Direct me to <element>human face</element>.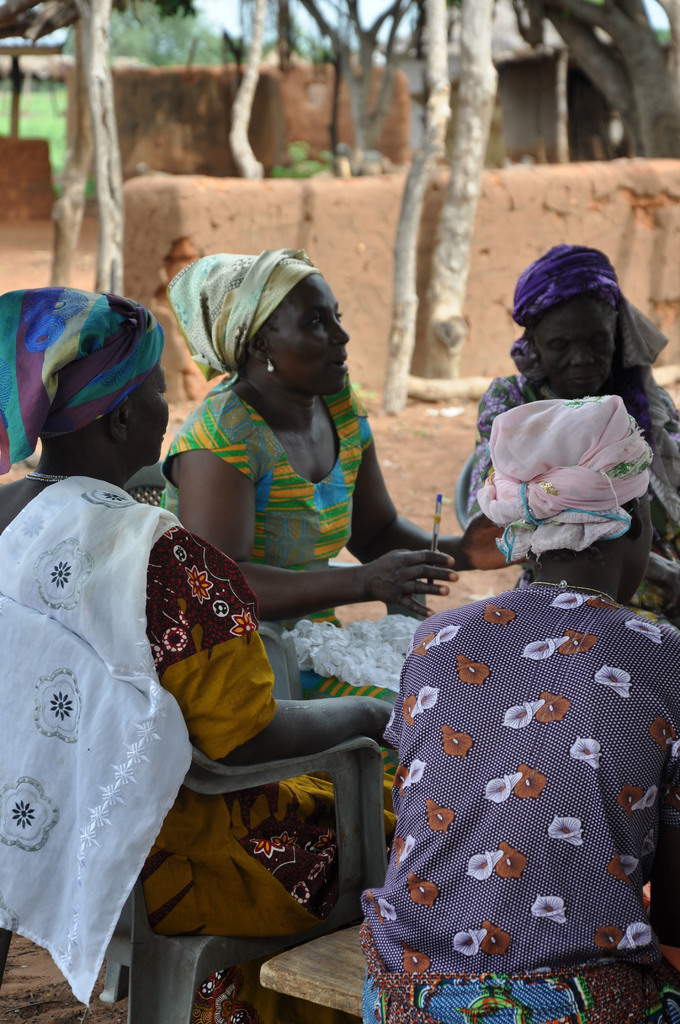
Direction: x1=128, y1=358, x2=172, y2=470.
